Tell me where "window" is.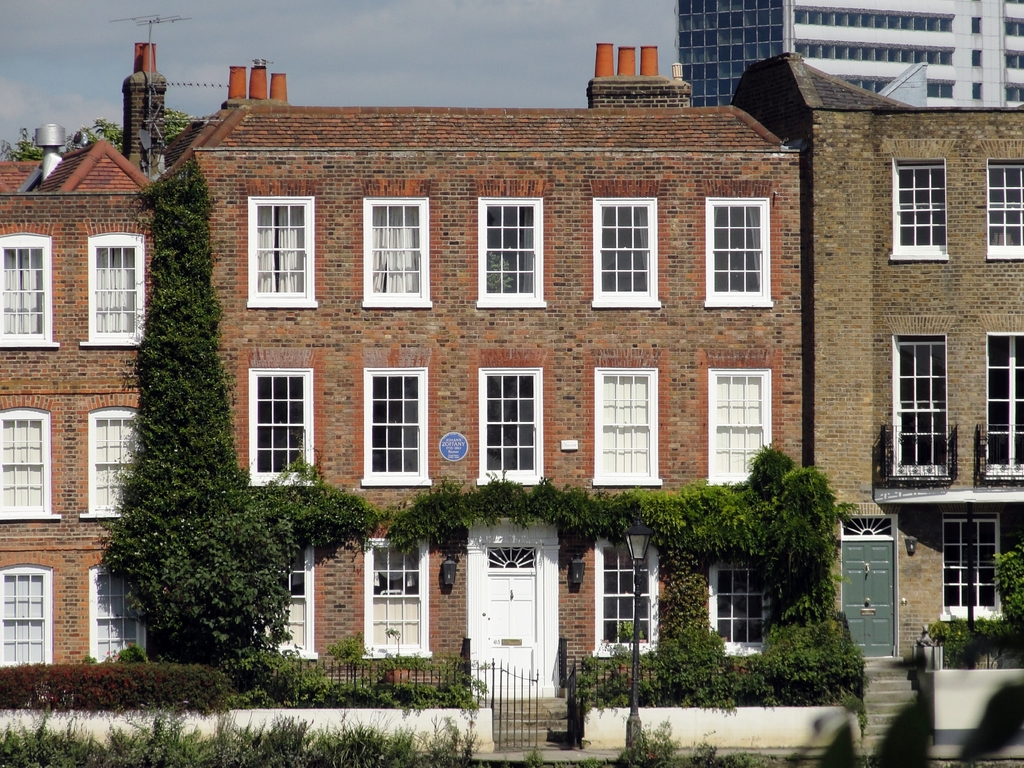
"window" is at 982 168 1023 265.
